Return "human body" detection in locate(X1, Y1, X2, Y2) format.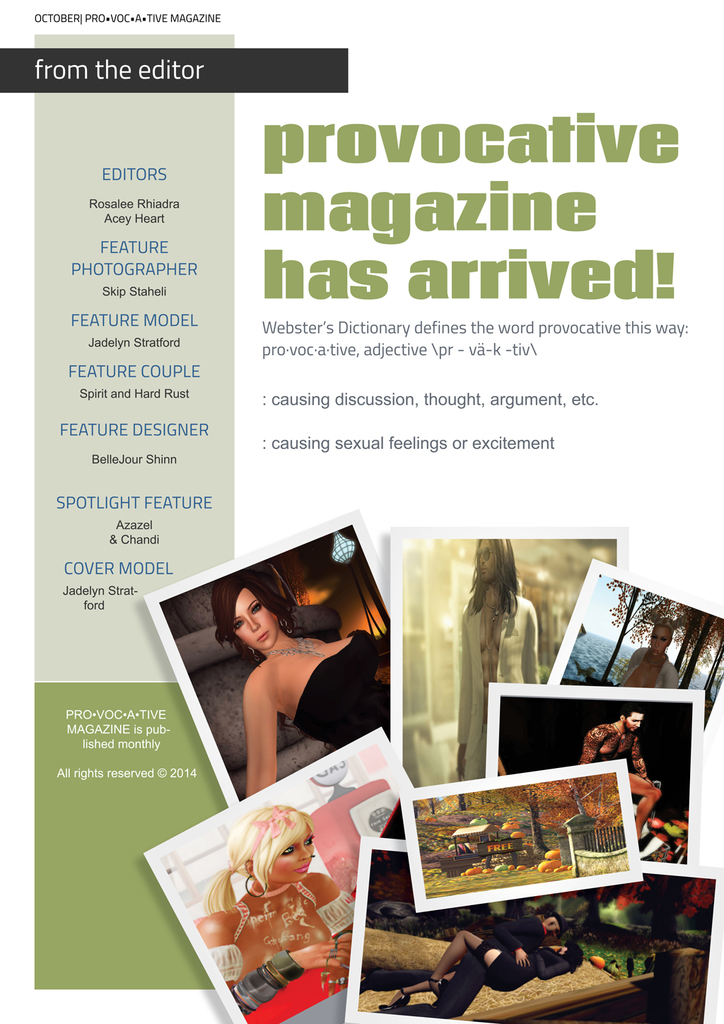
locate(573, 703, 658, 826).
